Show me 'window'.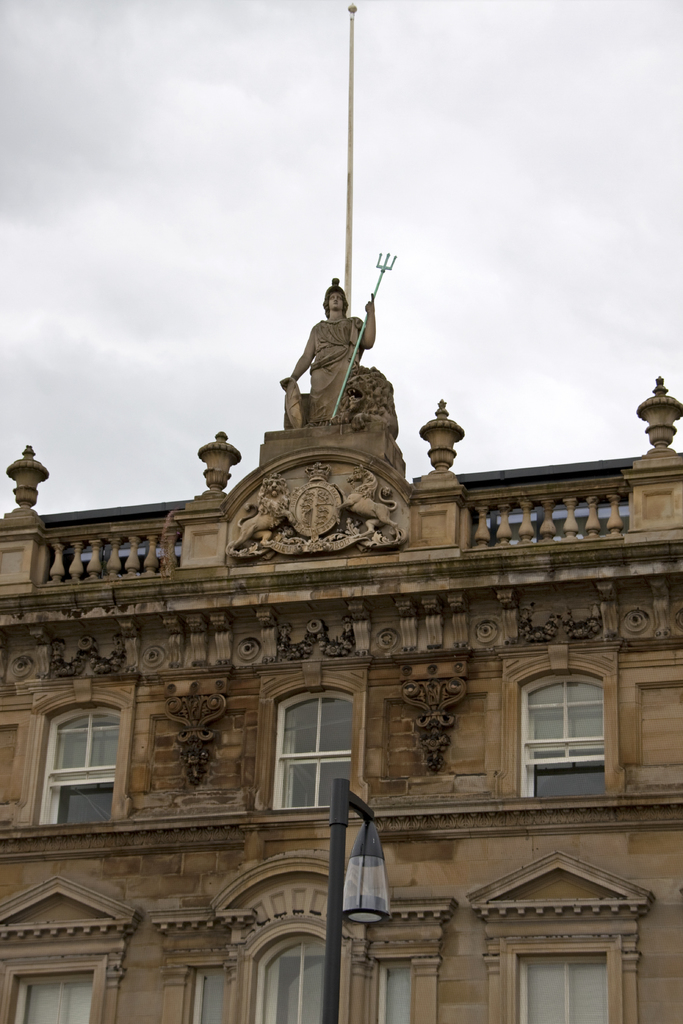
'window' is here: left=514, top=659, right=620, bottom=808.
